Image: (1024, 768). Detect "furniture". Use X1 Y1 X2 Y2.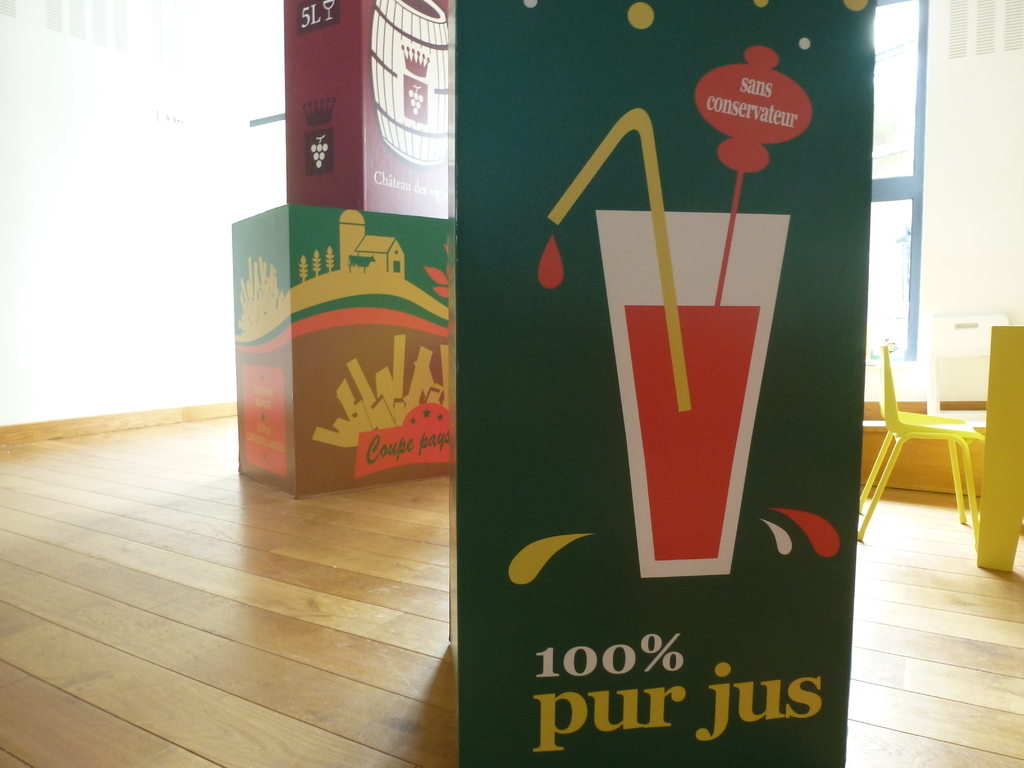
976 325 1023 571.
